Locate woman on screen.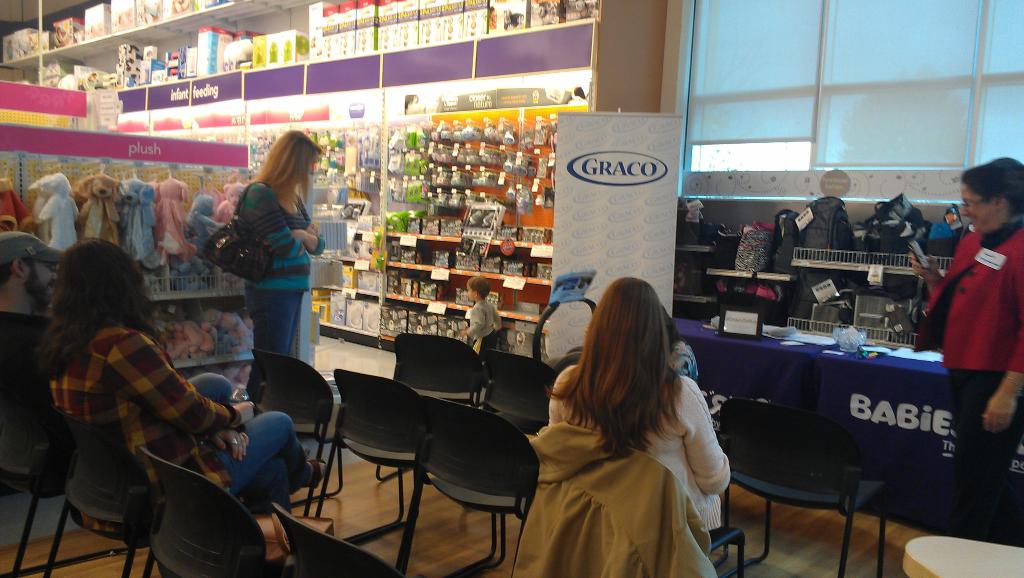
On screen at (left=524, top=267, right=733, bottom=577).
